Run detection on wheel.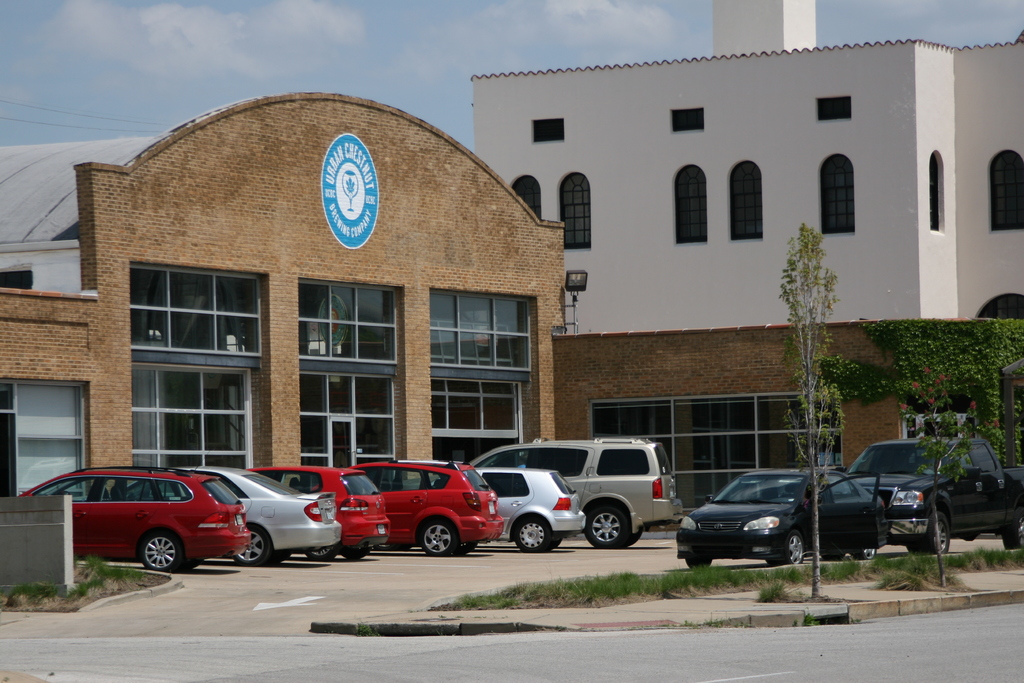
Result: rect(766, 527, 808, 562).
